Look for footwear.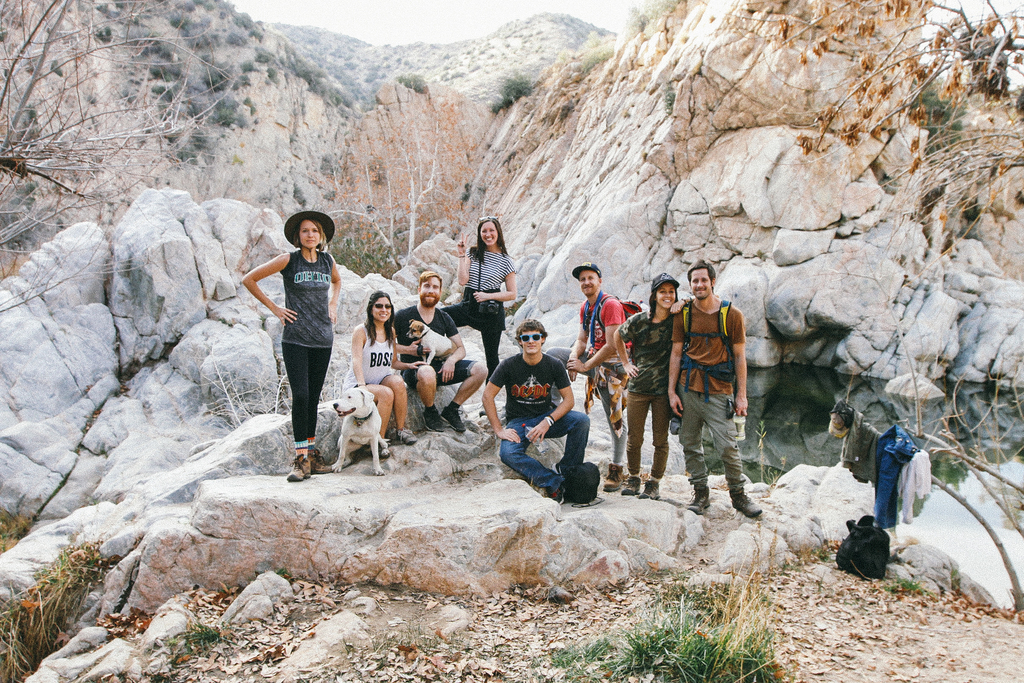
Found: (545, 483, 568, 507).
